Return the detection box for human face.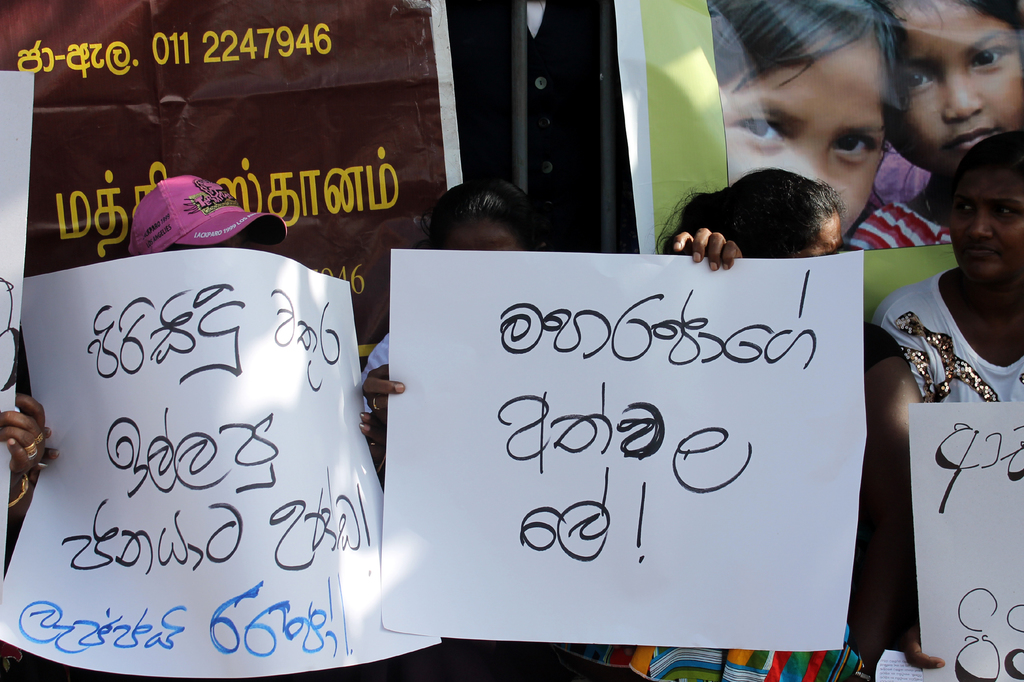
left=440, top=225, right=516, bottom=250.
